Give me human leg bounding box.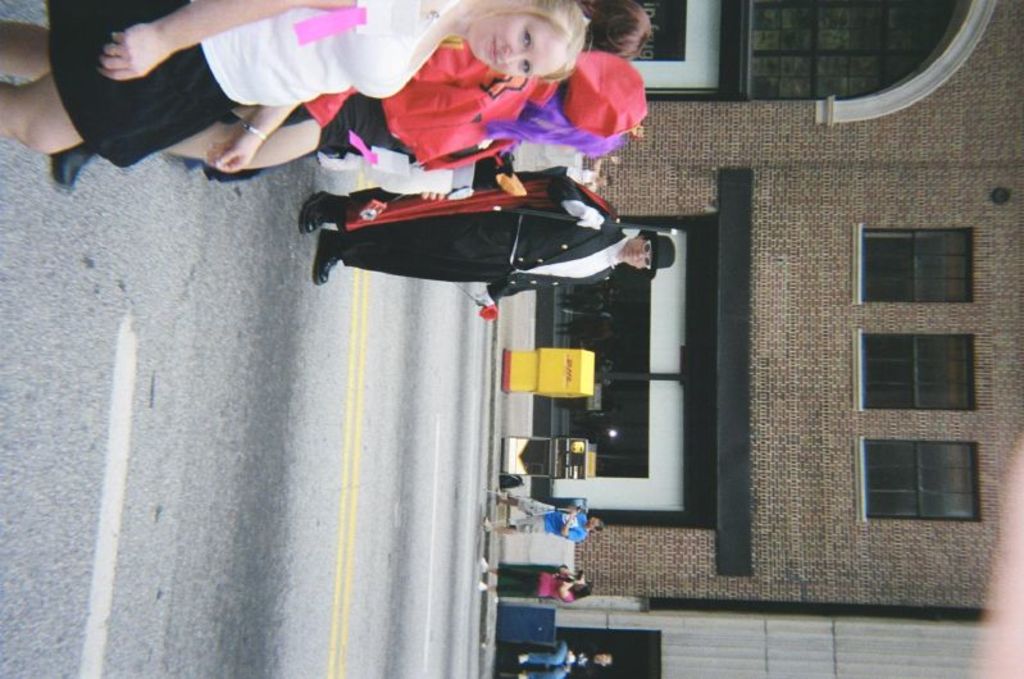
bbox=[492, 487, 554, 511].
